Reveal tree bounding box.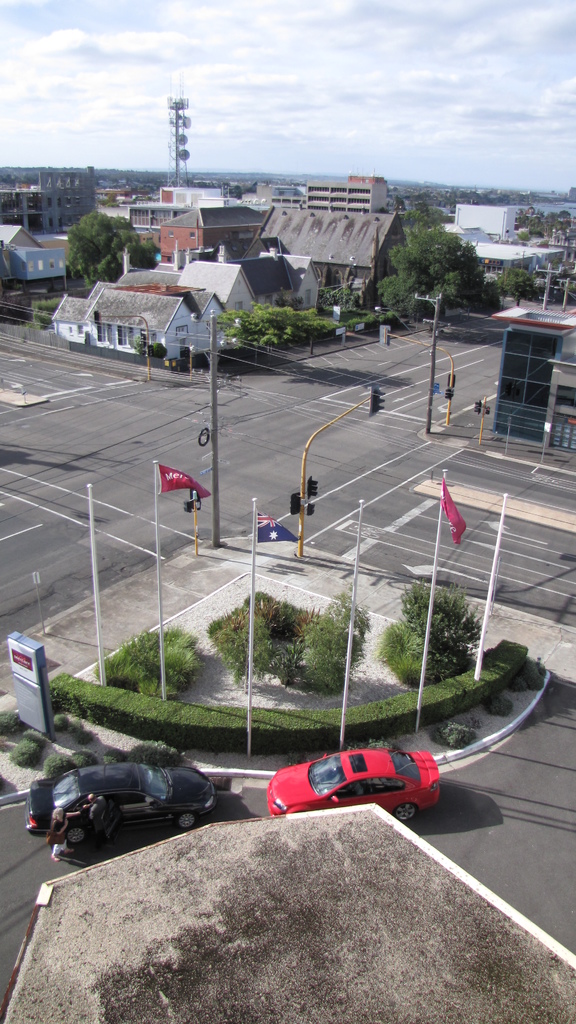
Revealed: left=403, top=210, right=435, bottom=246.
